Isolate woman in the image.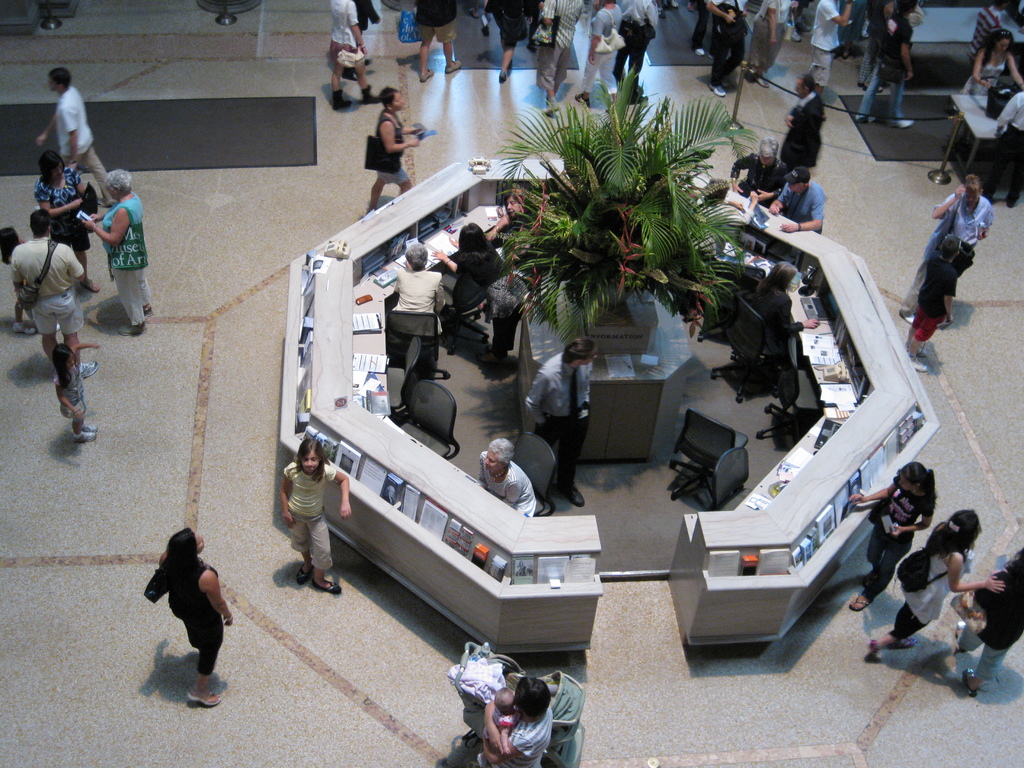
Isolated region: rect(866, 508, 1006, 660).
